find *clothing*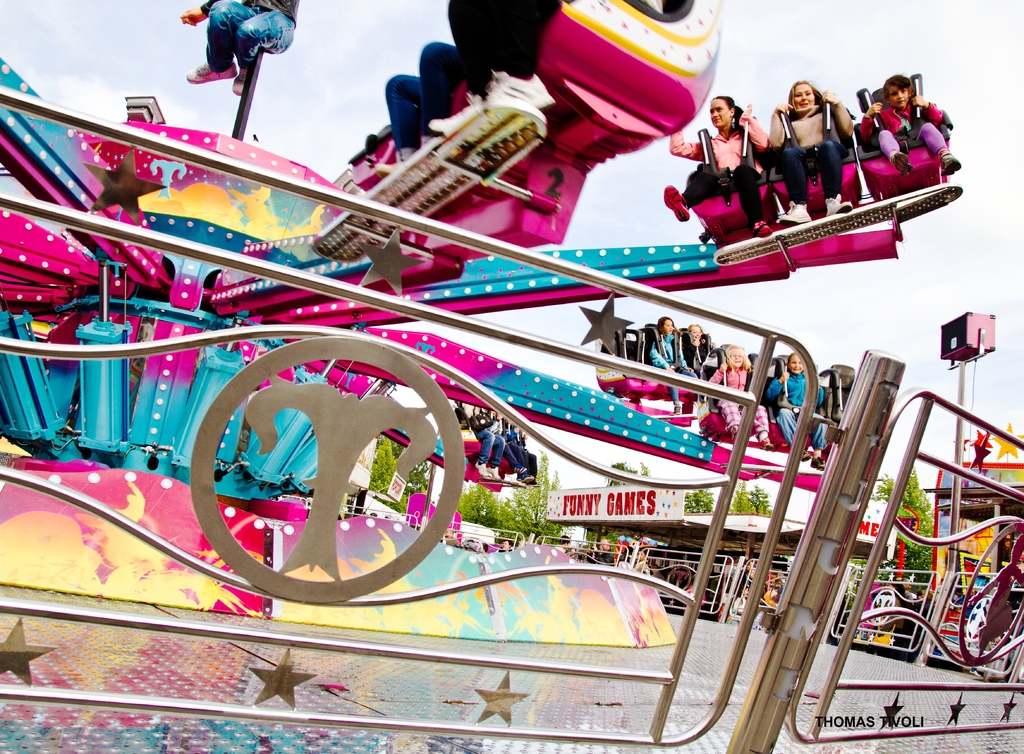
select_region(863, 106, 941, 162)
